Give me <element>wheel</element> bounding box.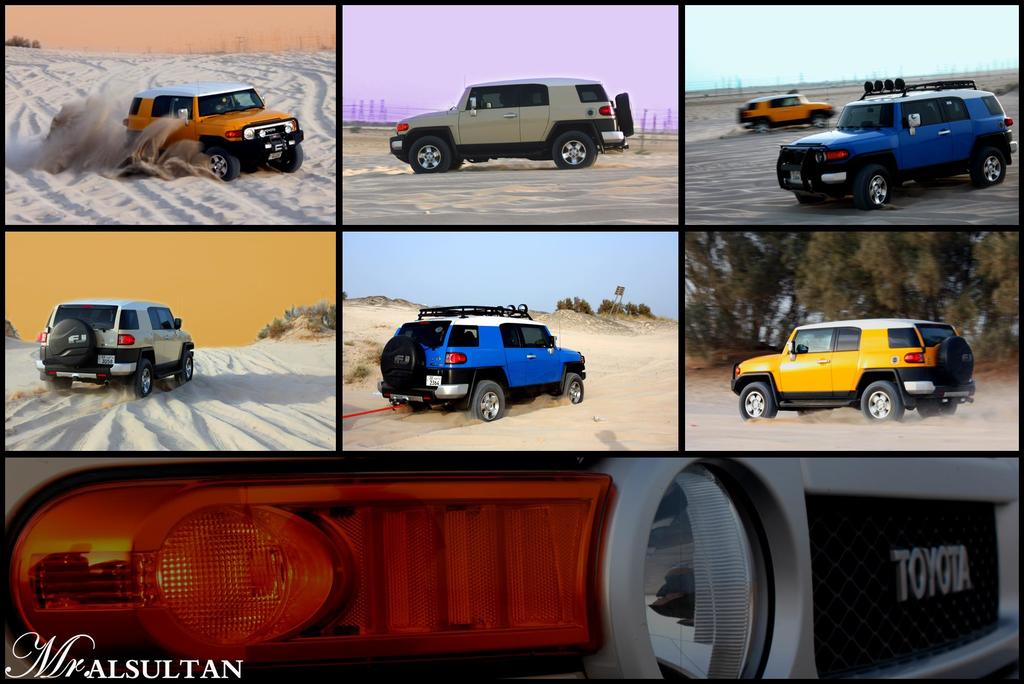
x1=178 y1=349 x2=198 y2=381.
